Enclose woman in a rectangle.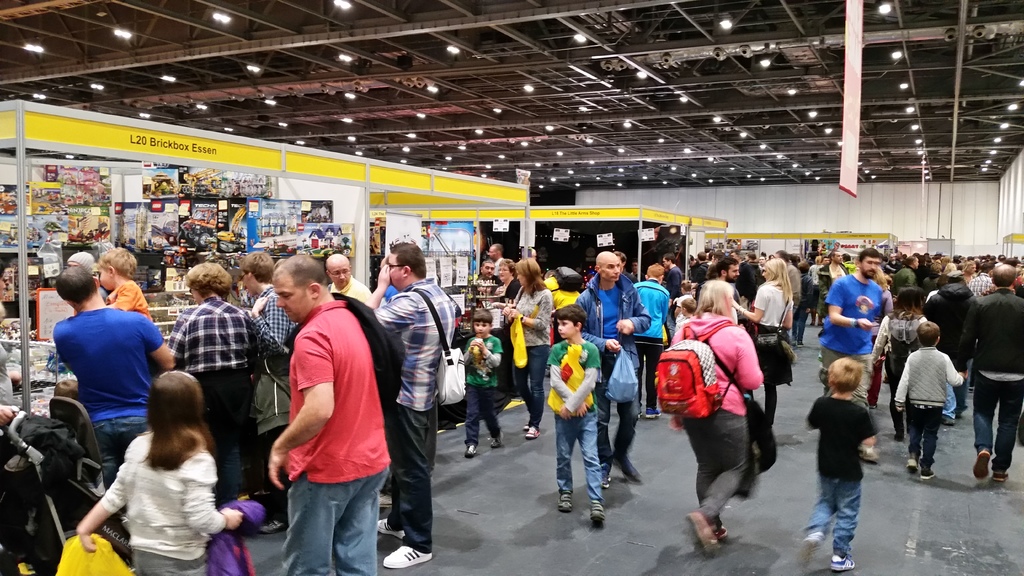
detection(745, 246, 803, 412).
